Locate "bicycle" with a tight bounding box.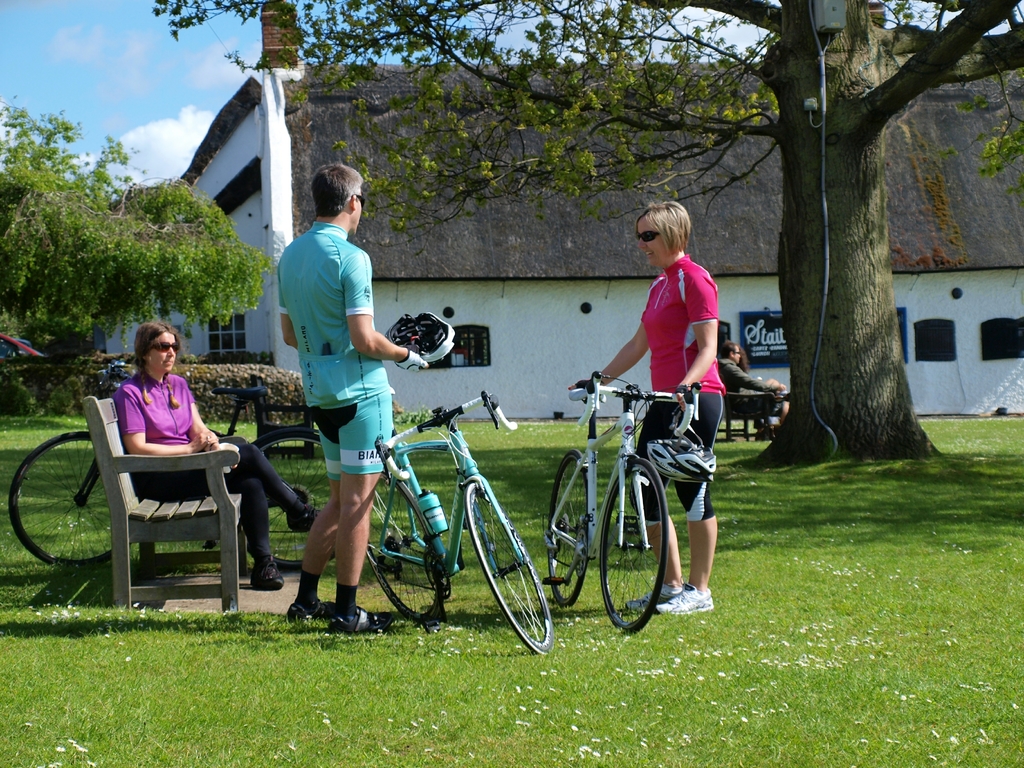
[left=367, top=389, right=552, bottom=657].
